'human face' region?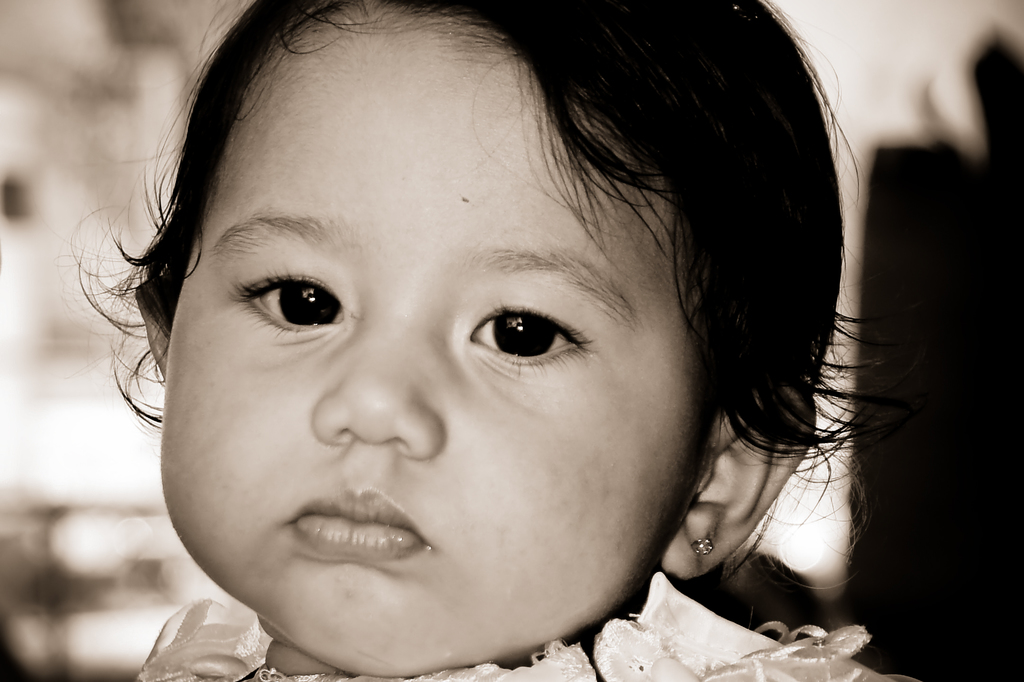
<bbox>161, 0, 714, 678</bbox>
